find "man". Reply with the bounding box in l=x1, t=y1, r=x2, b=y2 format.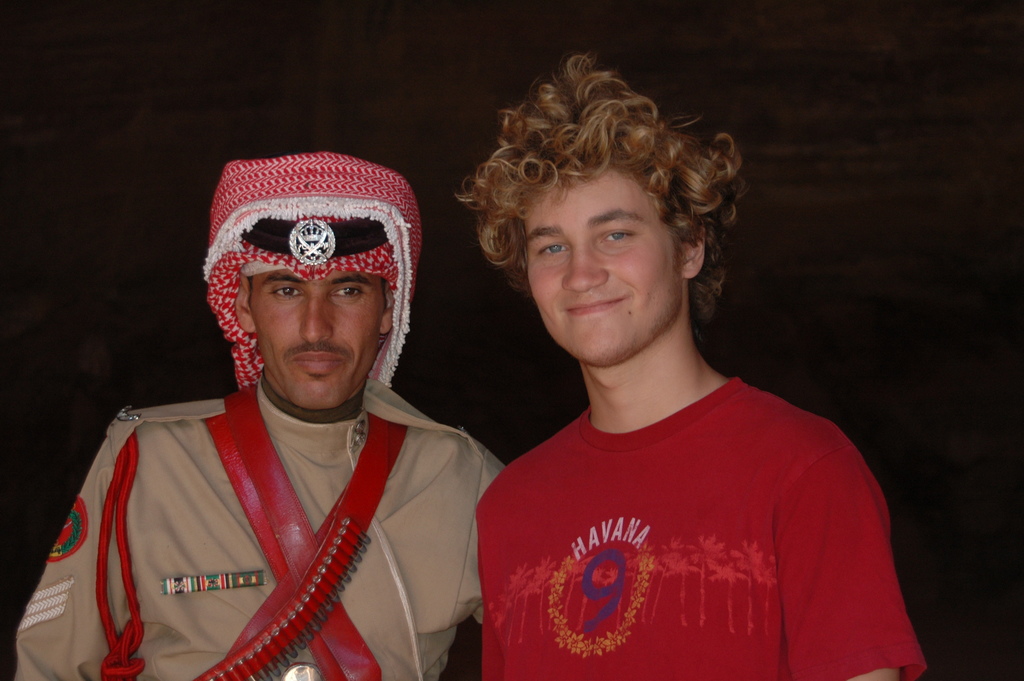
l=29, t=150, r=528, b=679.
